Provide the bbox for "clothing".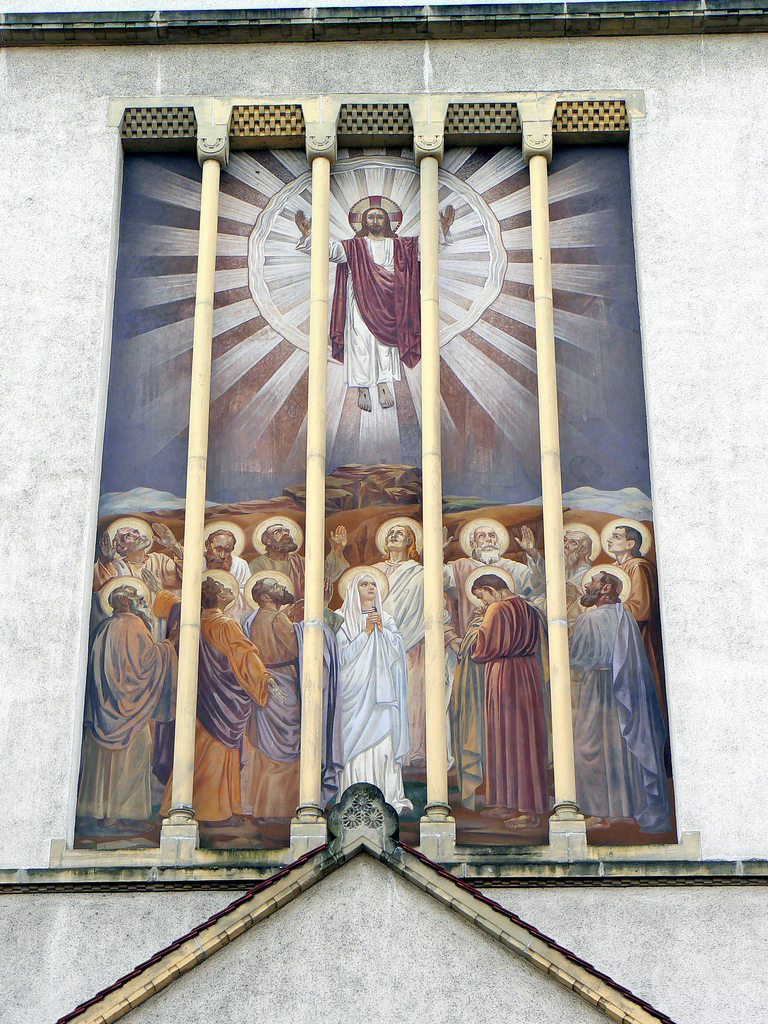
296, 223, 451, 390.
